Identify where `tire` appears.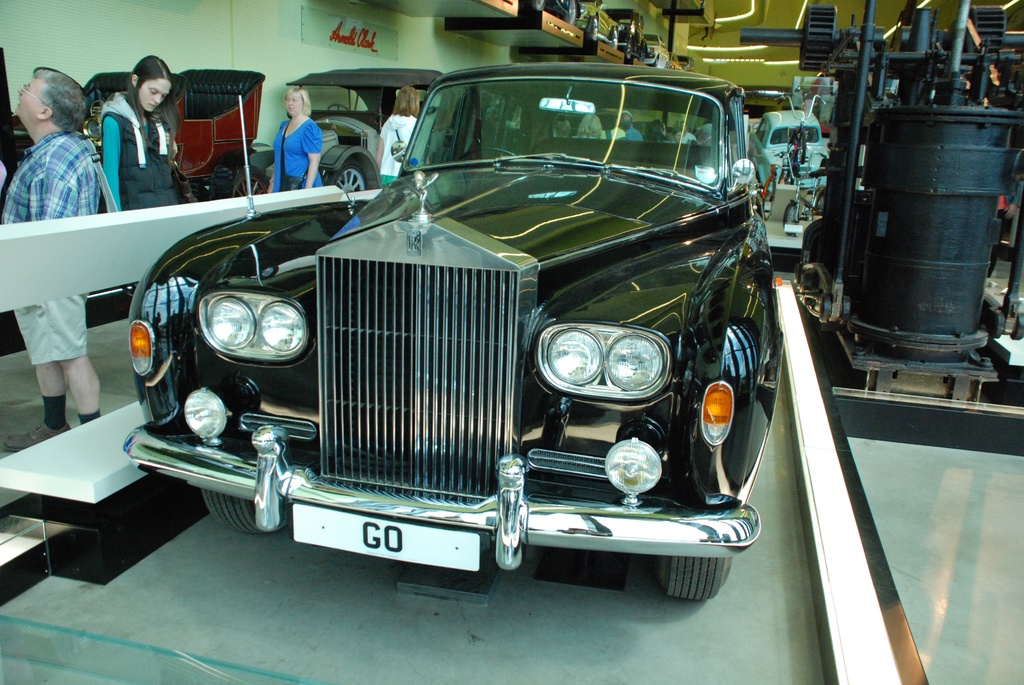
Appears at pyautogui.locateOnScreen(644, 540, 726, 594).
